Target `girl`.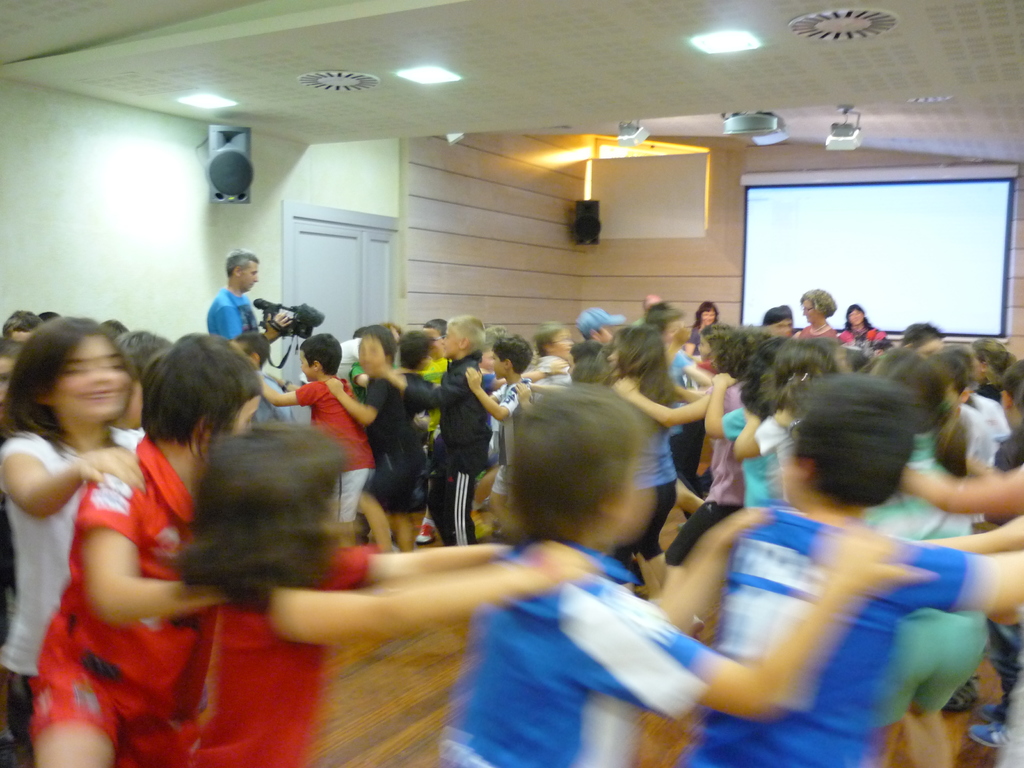
Target region: detection(614, 320, 781, 632).
